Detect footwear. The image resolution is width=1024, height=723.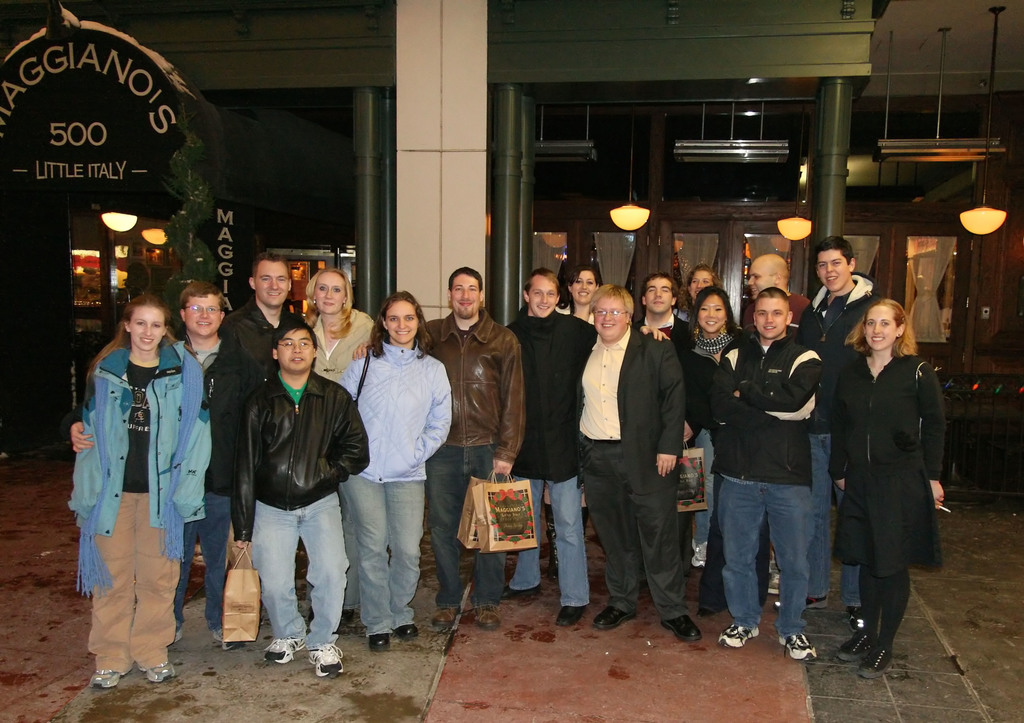
left=476, top=606, right=500, bottom=630.
